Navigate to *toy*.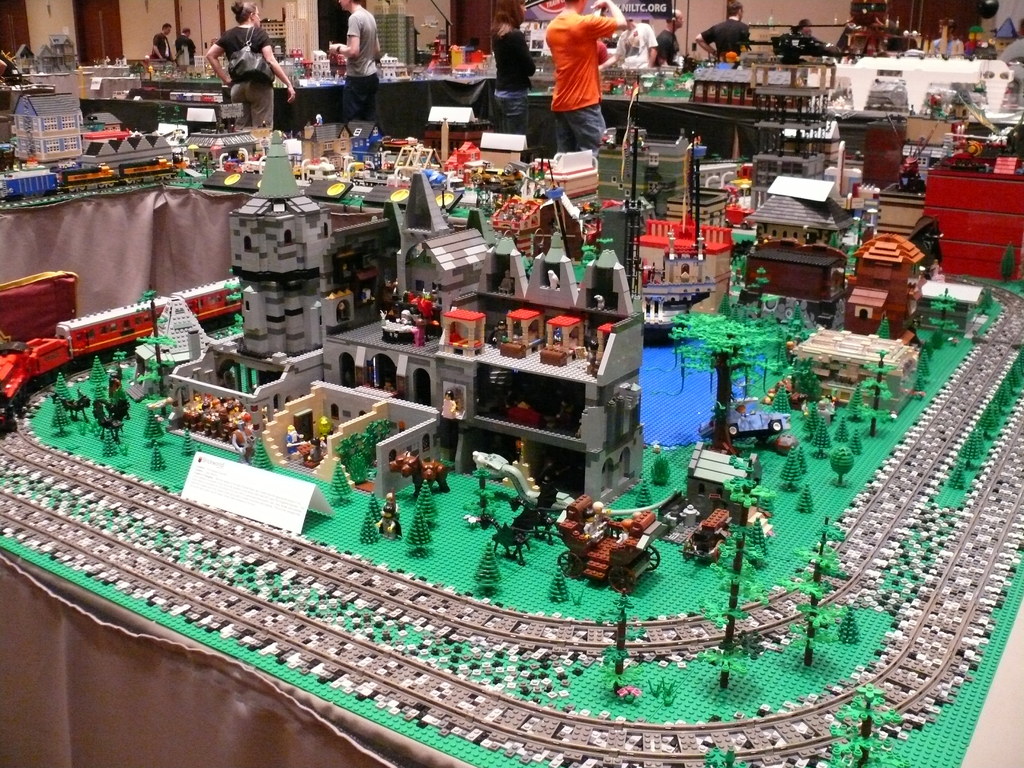
Navigation target: locate(372, 493, 400, 540).
